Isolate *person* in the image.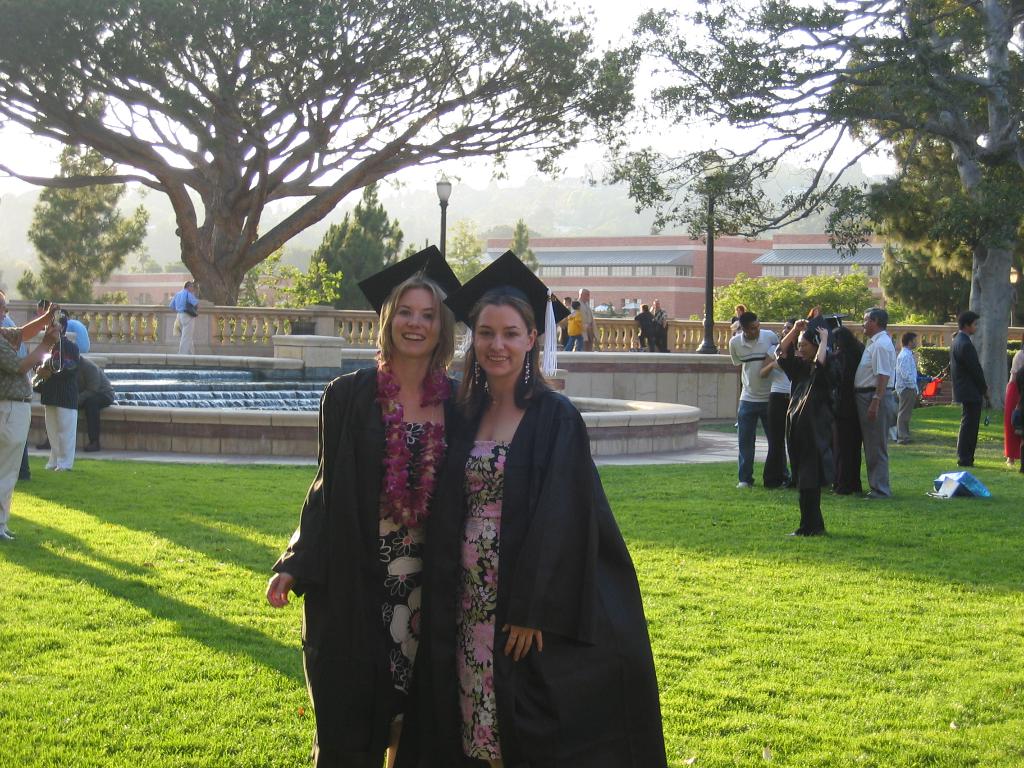
Isolated region: 0:286:63:544.
